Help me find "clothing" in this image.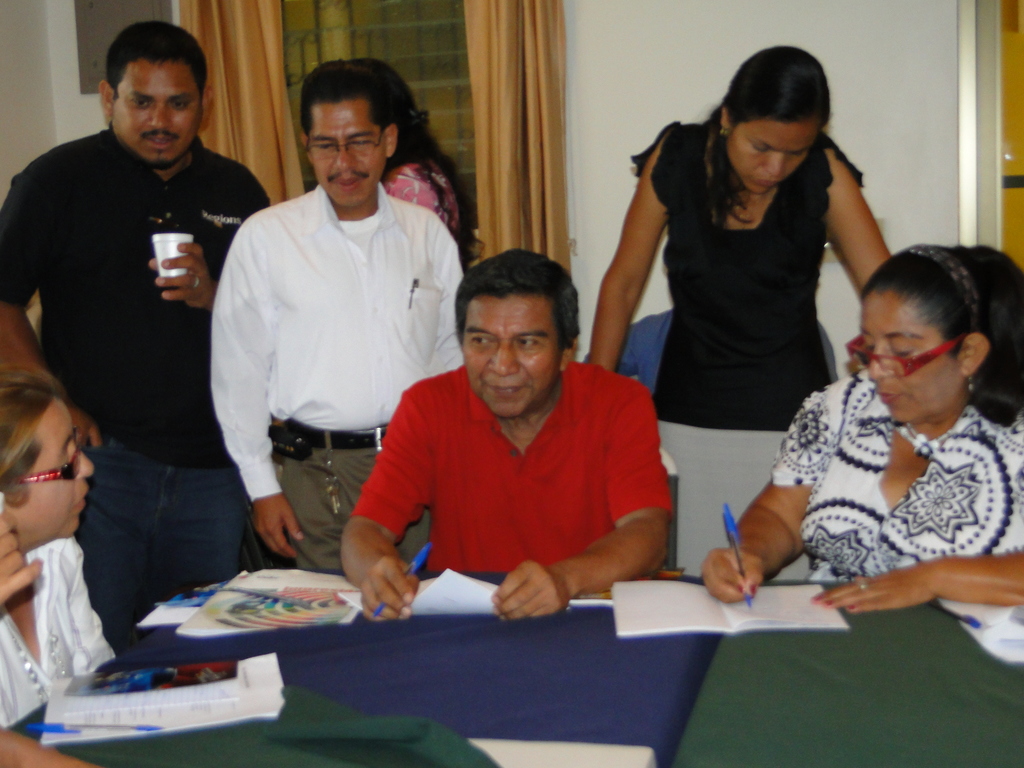
Found it: crop(627, 116, 865, 431).
